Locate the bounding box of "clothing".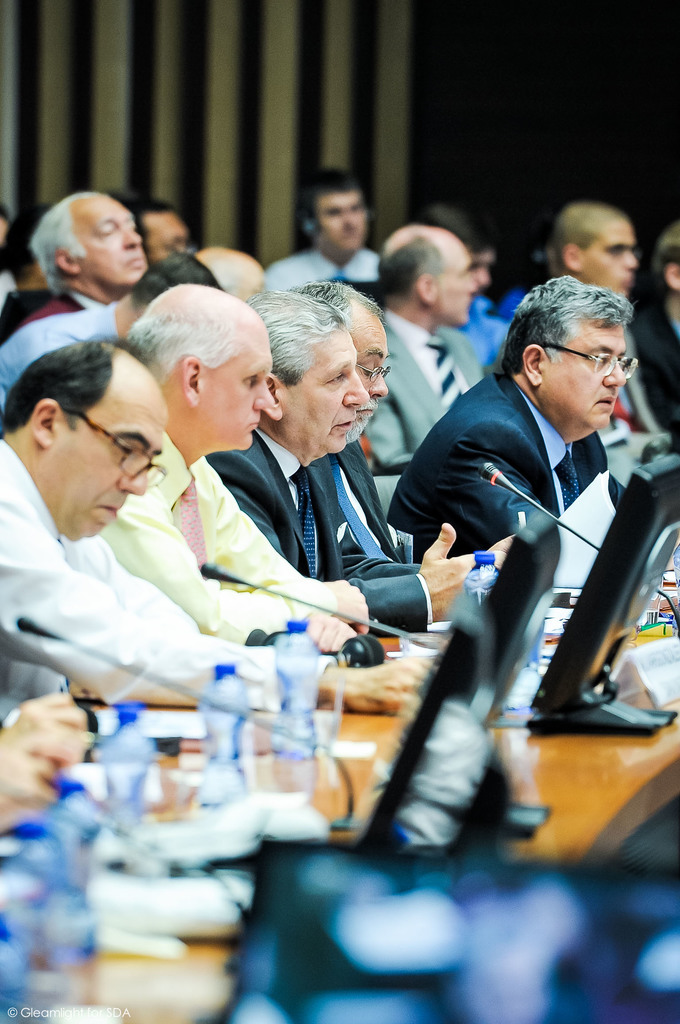
Bounding box: [261, 248, 383, 300].
